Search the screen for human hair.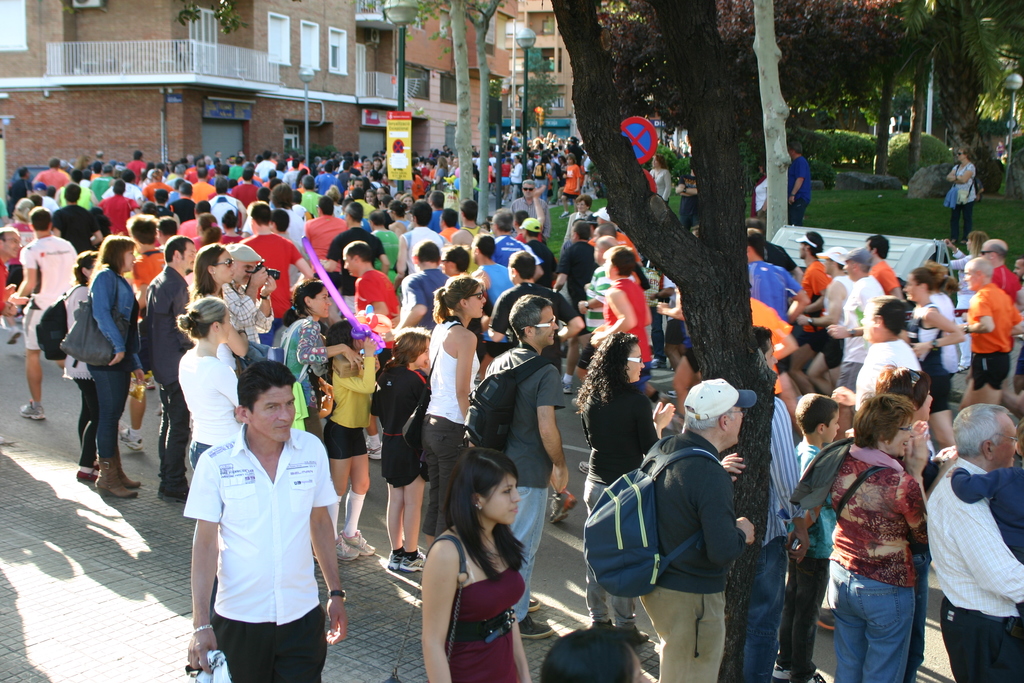
Found at left=744, top=224, right=764, bottom=259.
